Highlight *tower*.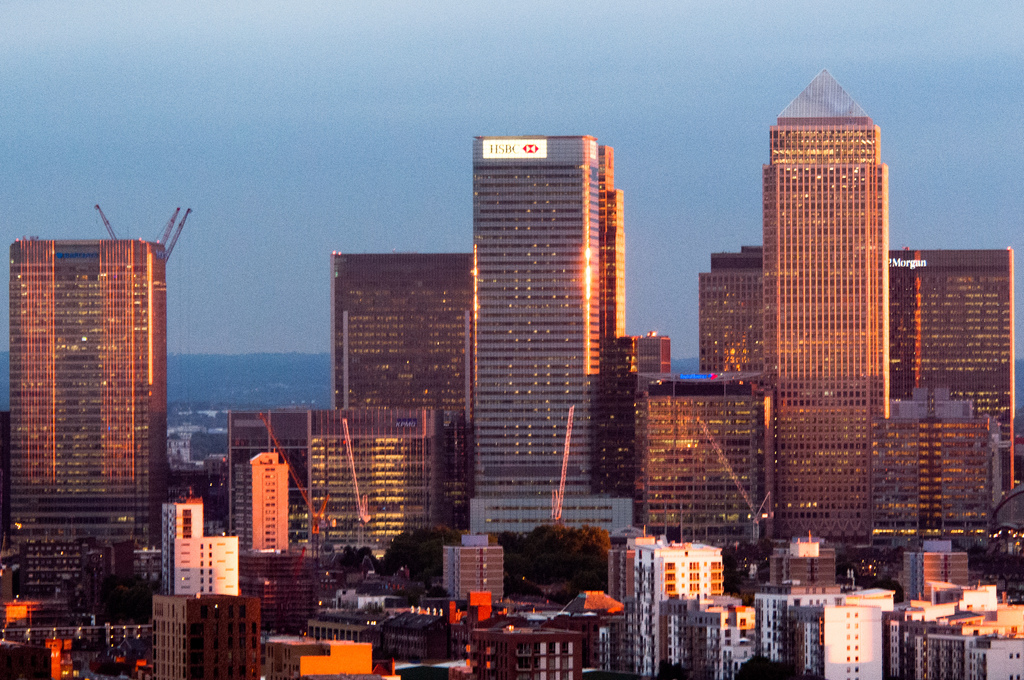
Highlighted region: crop(631, 376, 760, 602).
